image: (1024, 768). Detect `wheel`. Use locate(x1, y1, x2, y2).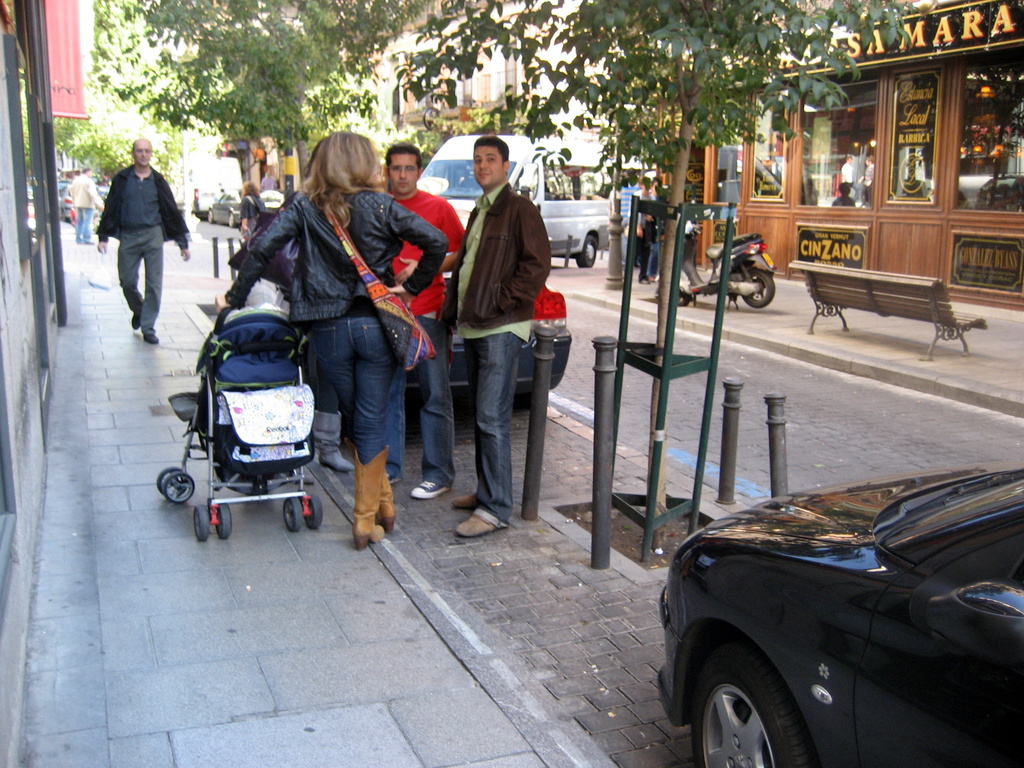
locate(193, 501, 208, 538).
